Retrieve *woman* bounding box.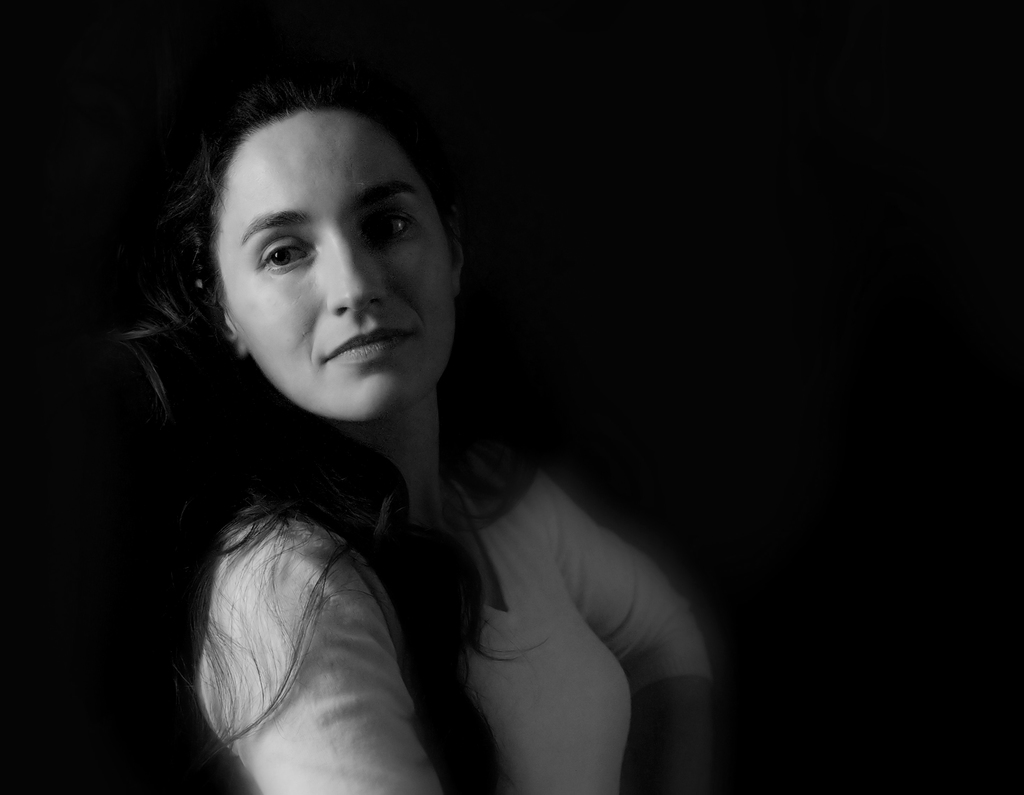
Bounding box: (87, 42, 707, 792).
